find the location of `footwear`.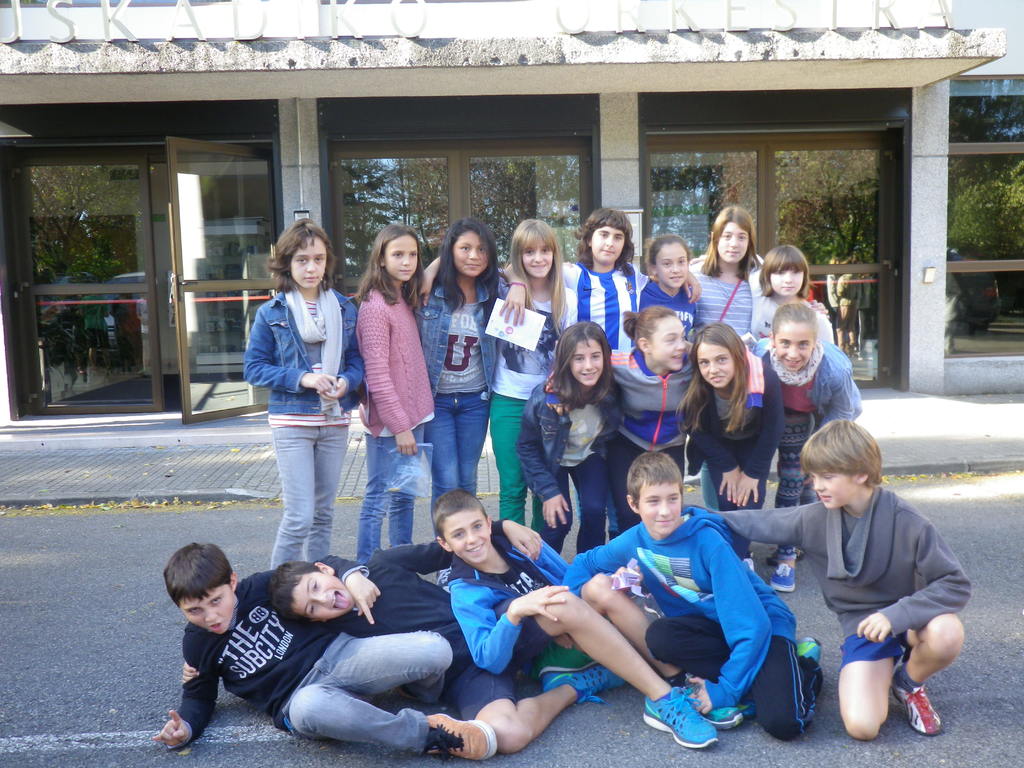
Location: region(764, 561, 796, 591).
